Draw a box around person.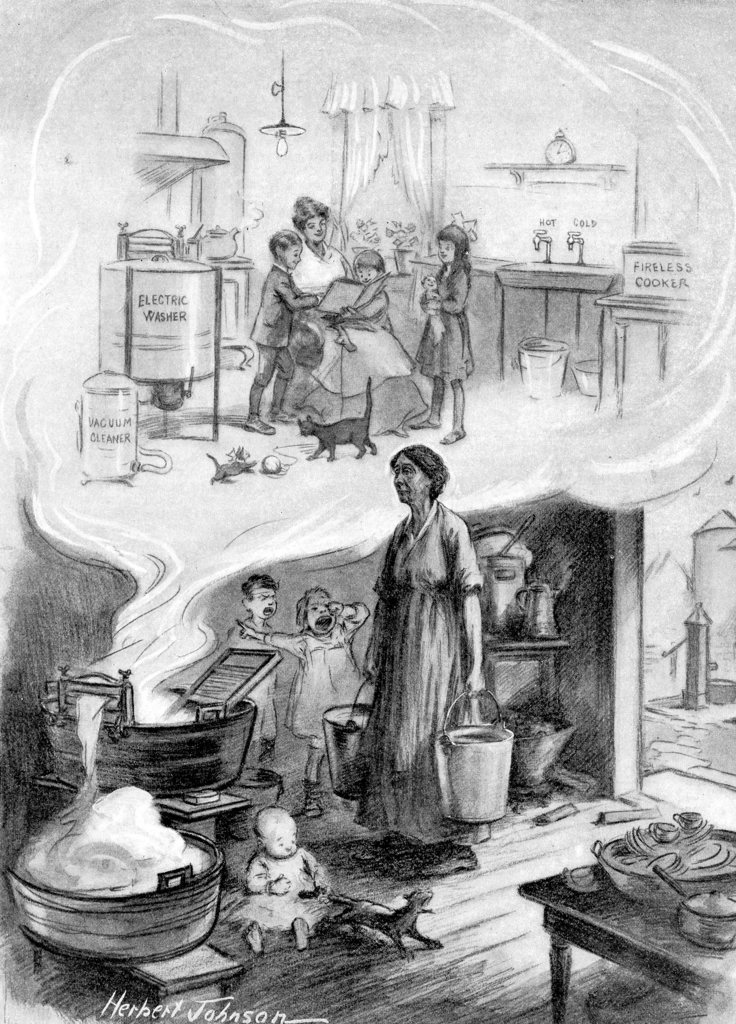
bbox=[325, 268, 444, 423].
